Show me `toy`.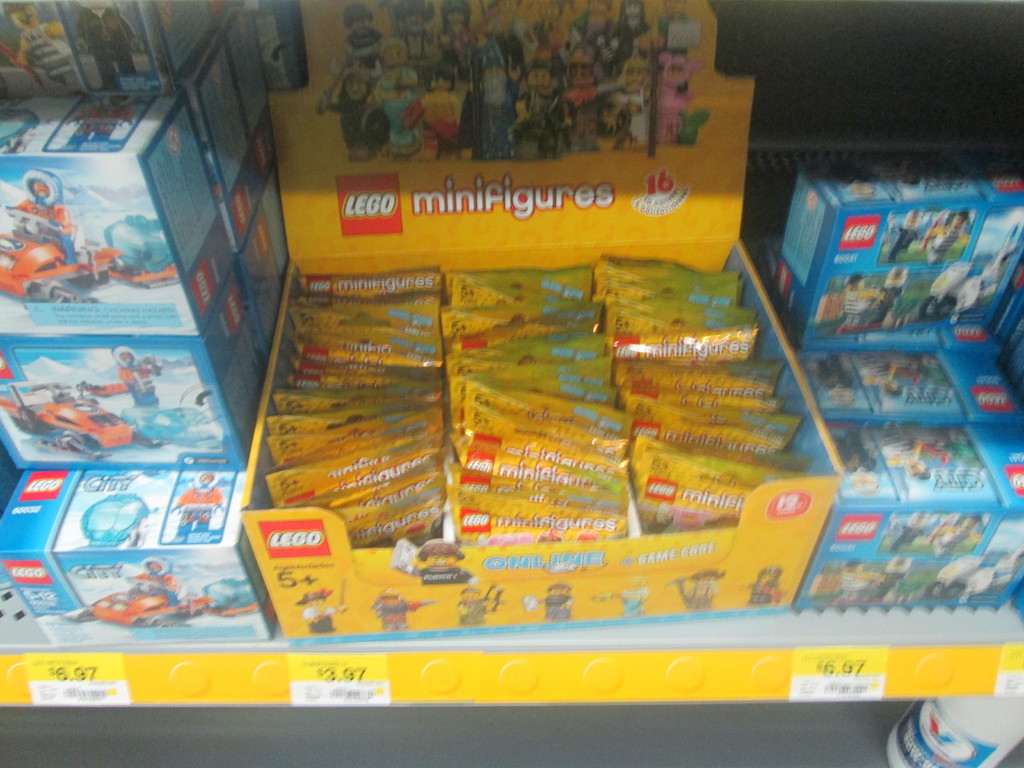
`toy` is here: [742,562,789,607].
